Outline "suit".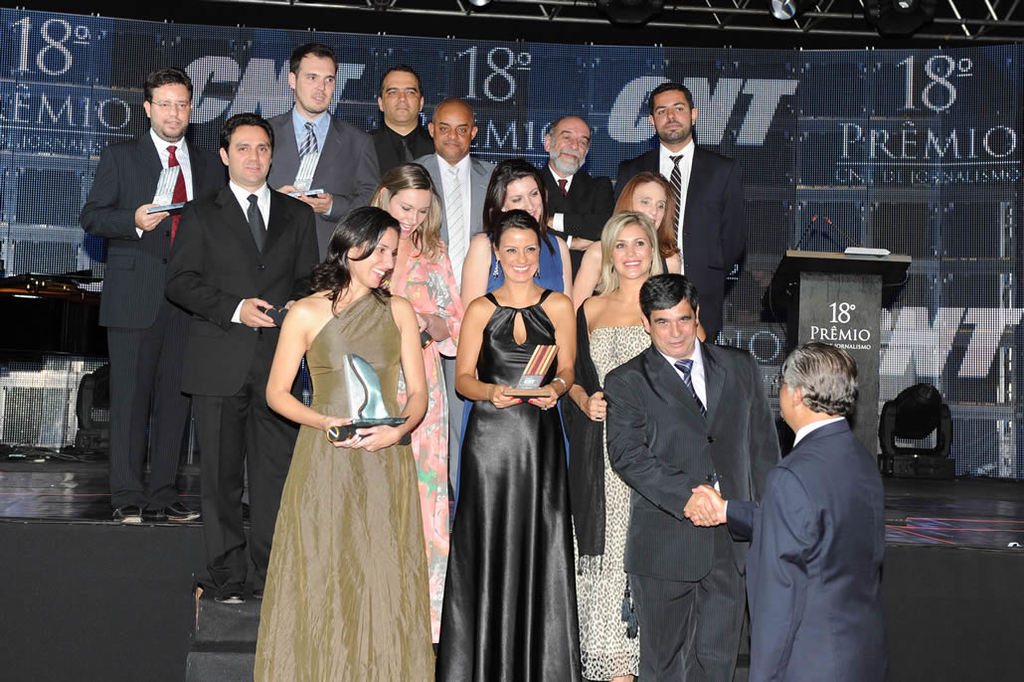
Outline: <bbox>603, 339, 781, 681</bbox>.
